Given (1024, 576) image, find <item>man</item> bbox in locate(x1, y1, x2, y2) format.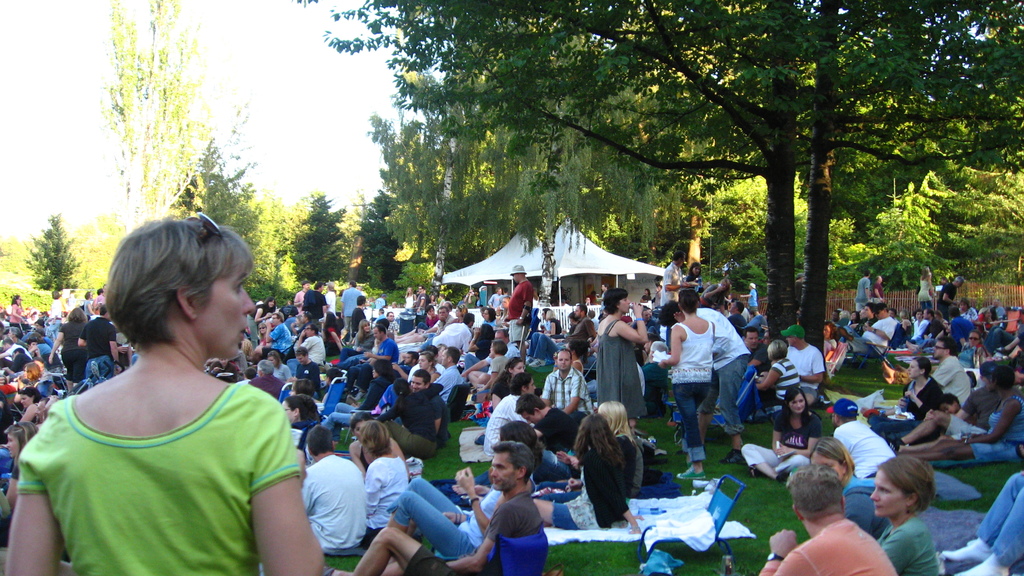
locate(481, 373, 540, 452).
